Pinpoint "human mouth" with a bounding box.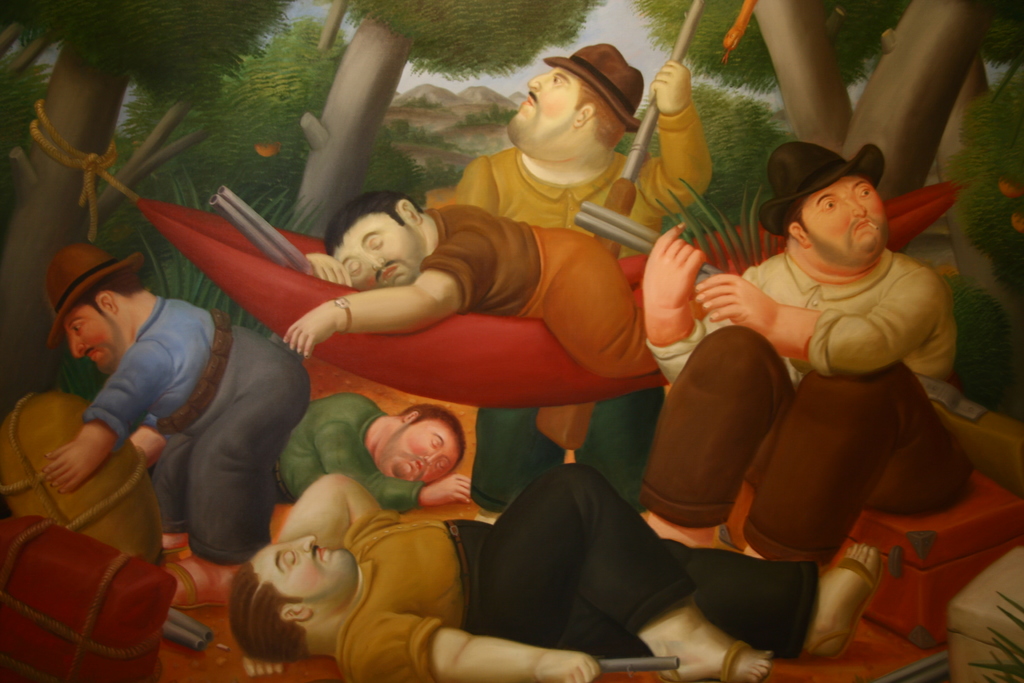
detection(523, 95, 535, 111).
